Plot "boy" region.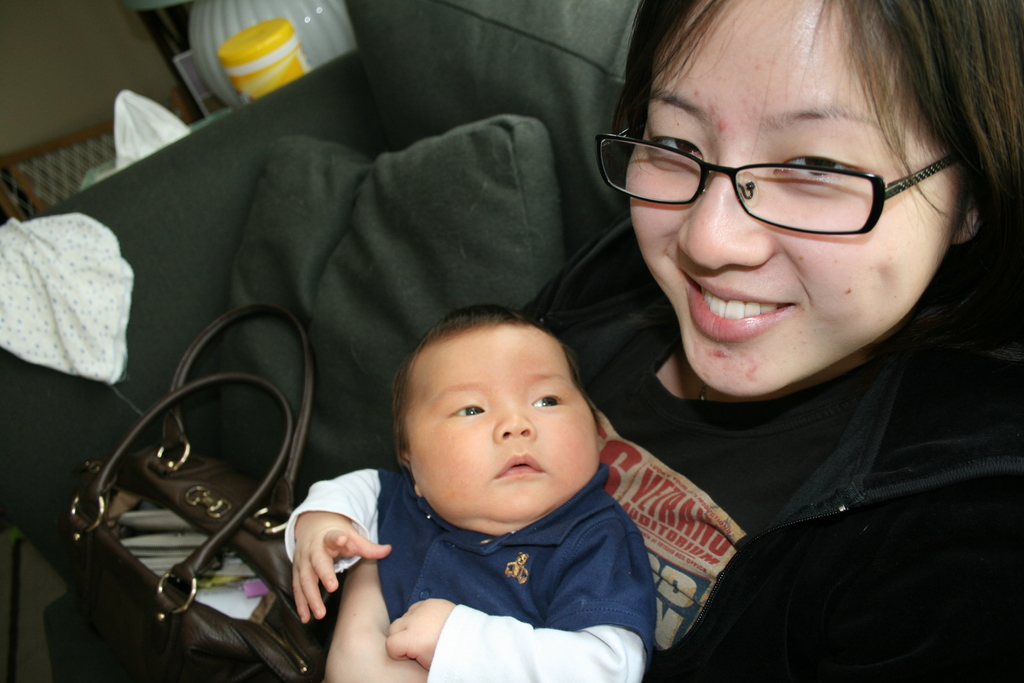
Plotted at x1=317, y1=268, x2=676, y2=682.
